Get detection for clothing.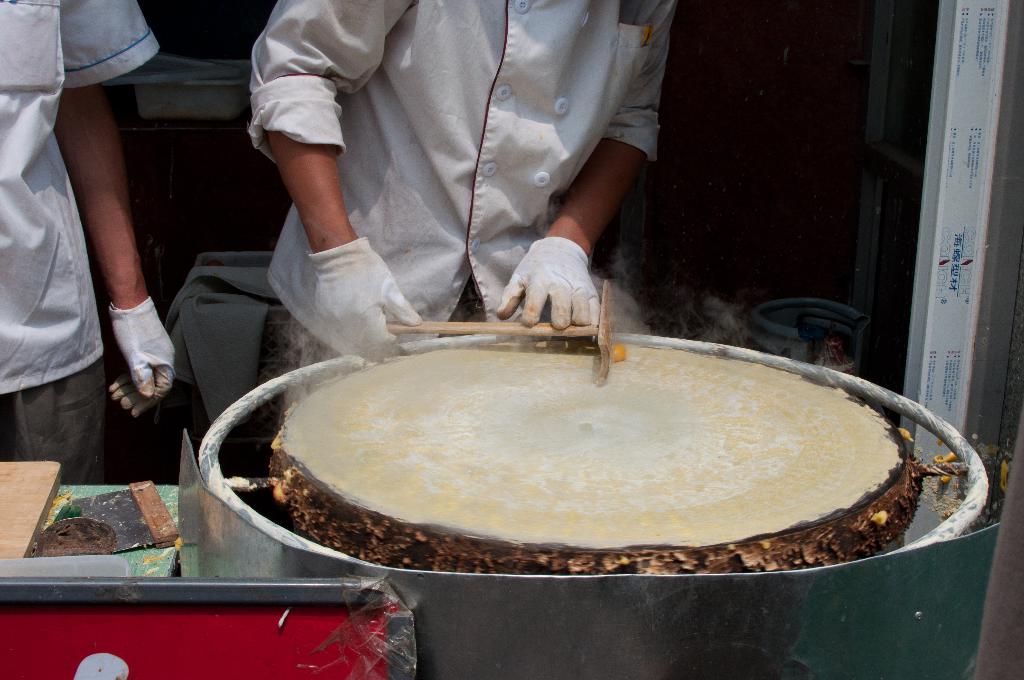
Detection: BBox(195, 16, 718, 310).
